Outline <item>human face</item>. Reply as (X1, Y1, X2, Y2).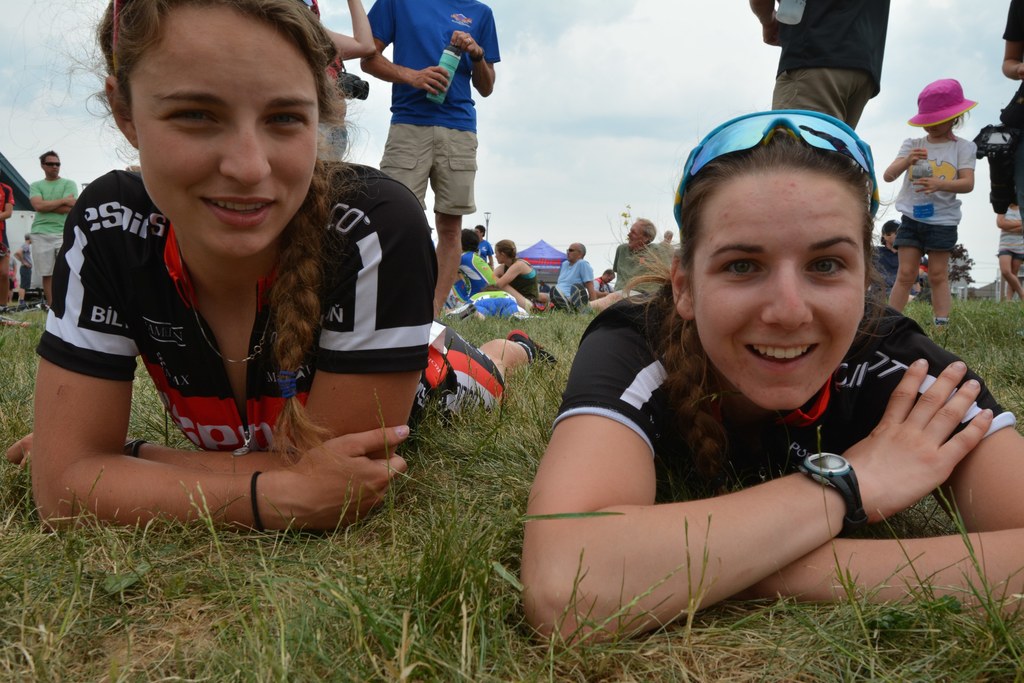
(492, 245, 509, 267).
